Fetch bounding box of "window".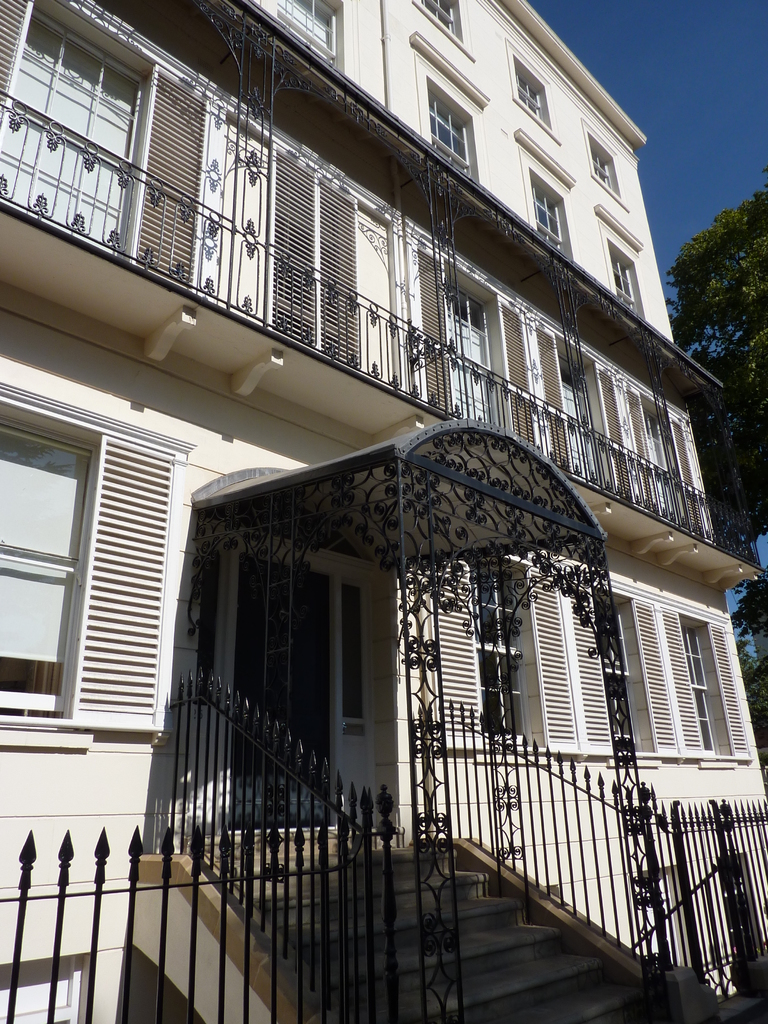
Bbox: <bbox>397, 0, 471, 56</bbox>.
